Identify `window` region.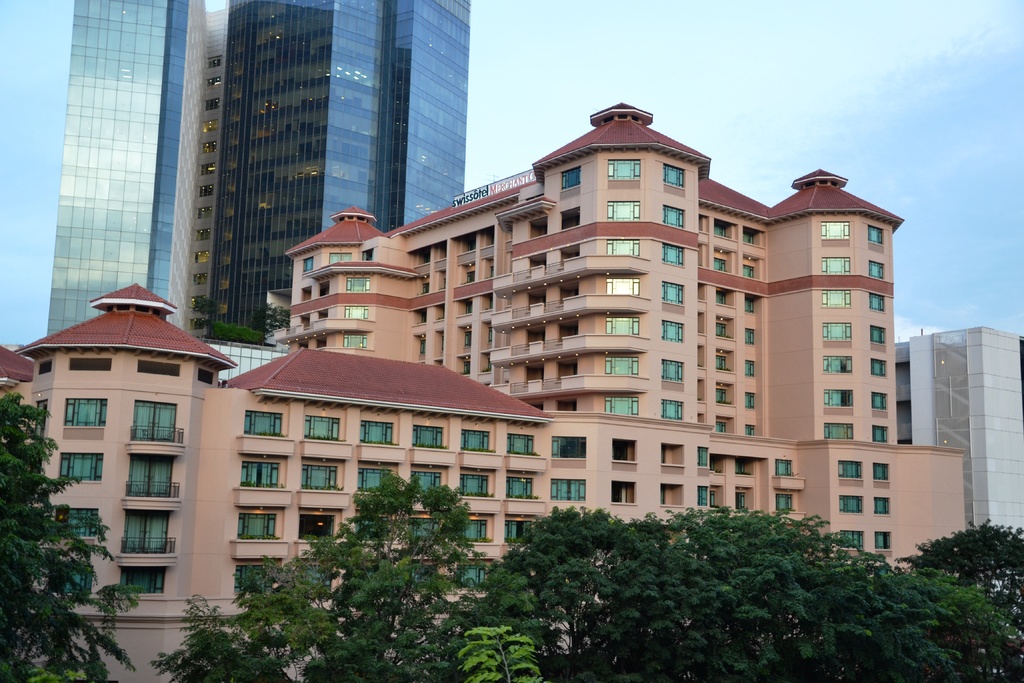
Region: bbox(717, 422, 730, 434).
